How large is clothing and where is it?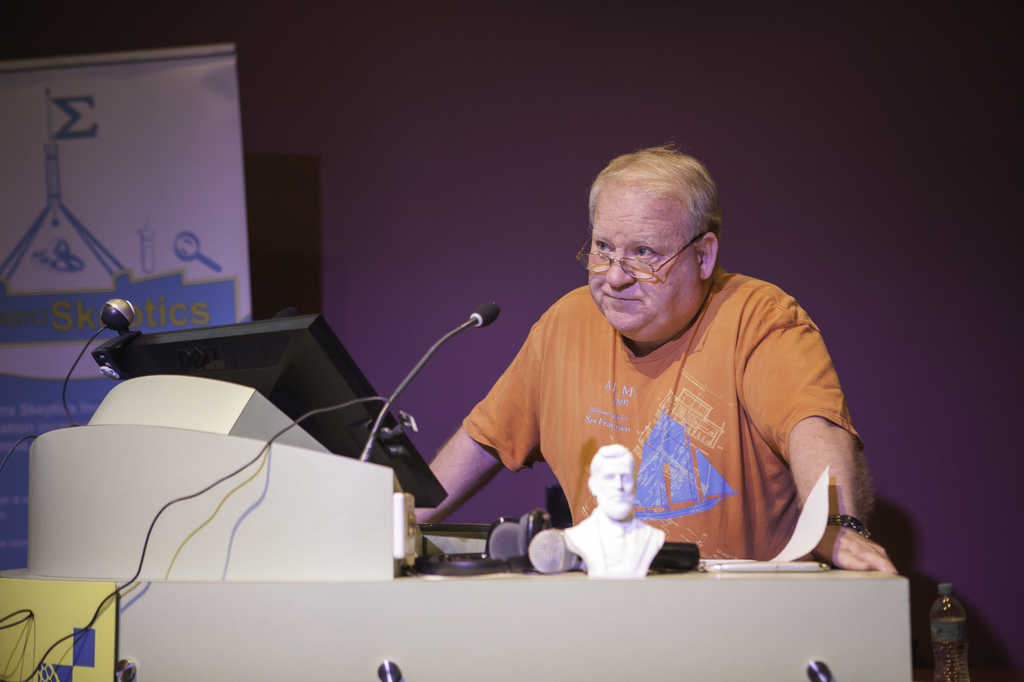
Bounding box: region(469, 260, 884, 577).
